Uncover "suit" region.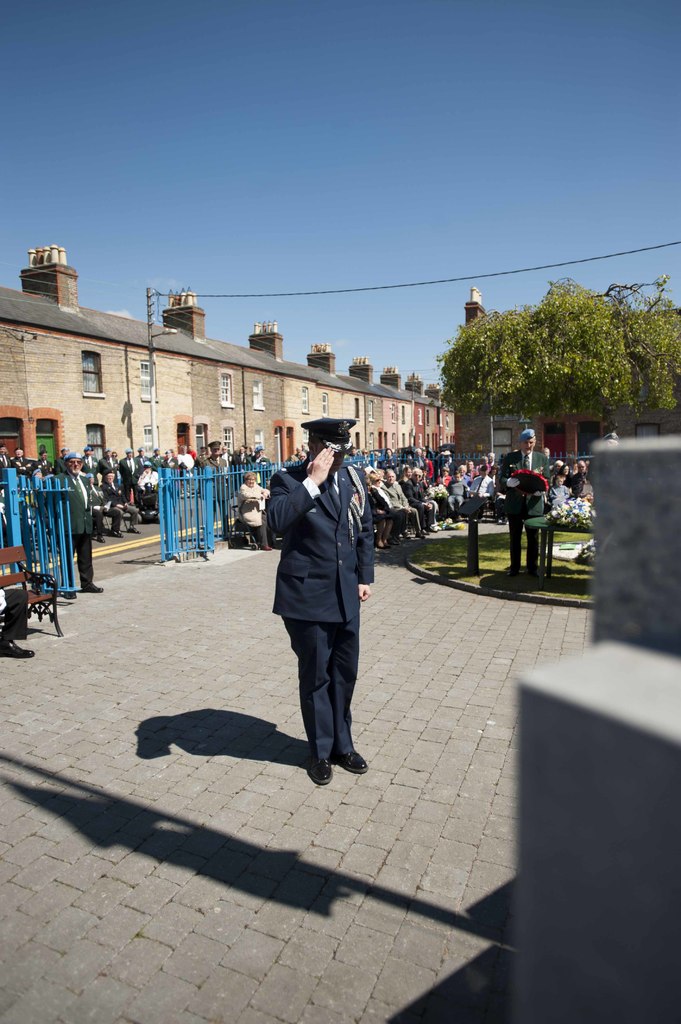
Uncovered: (x1=0, y1=454, x2=11, y2=474).
